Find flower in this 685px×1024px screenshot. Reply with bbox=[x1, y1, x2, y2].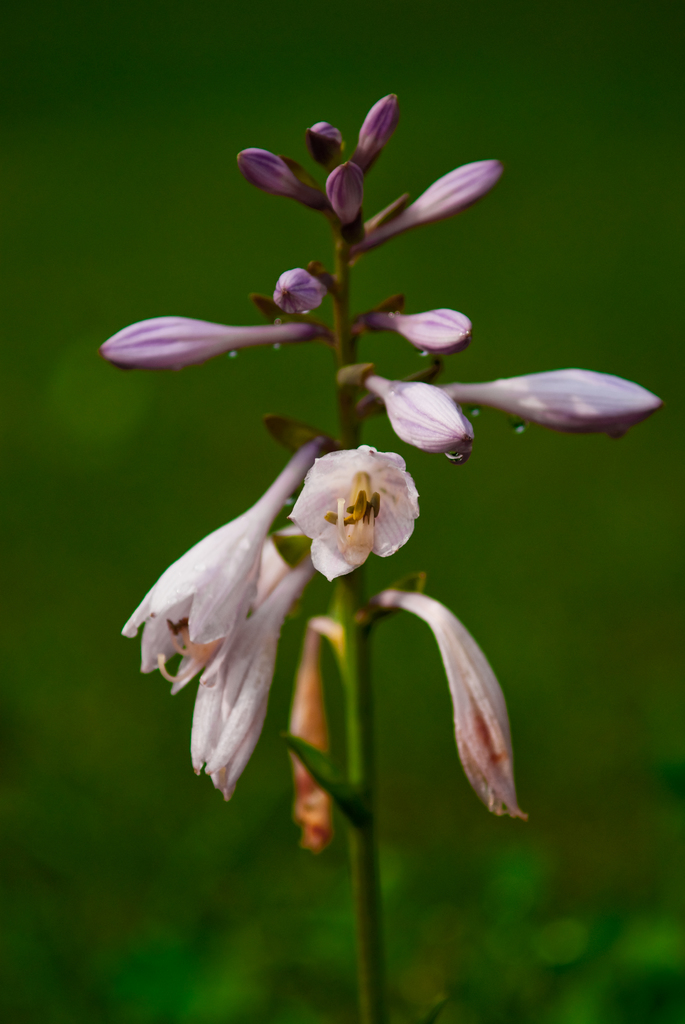
bbox=[430, 362, 666, 435].
